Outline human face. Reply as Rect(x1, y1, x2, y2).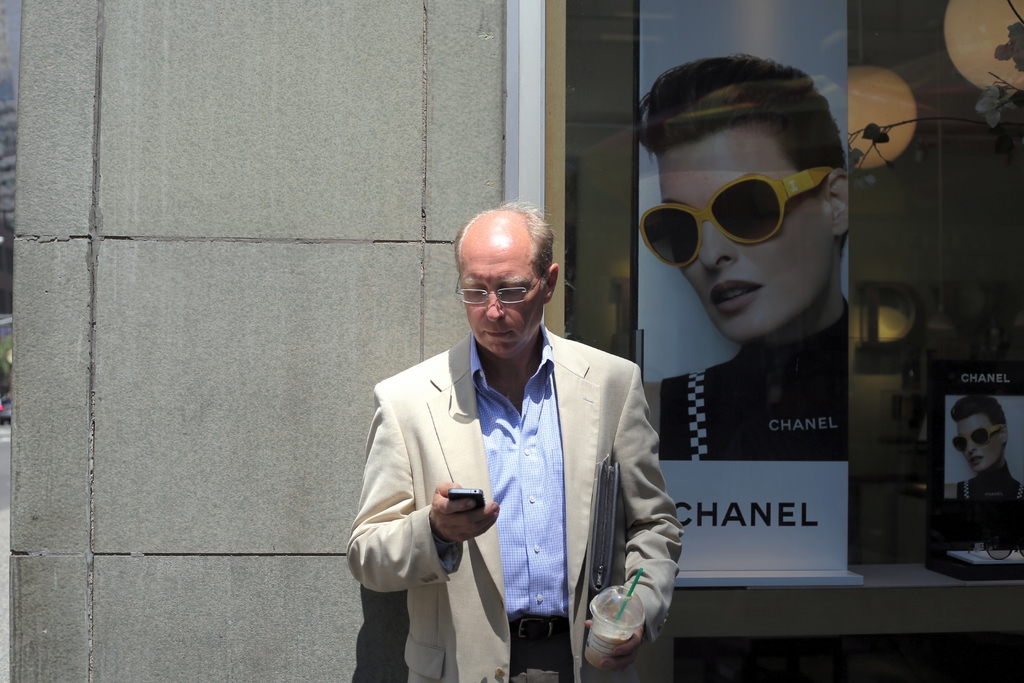
Rect(451, 254, 543, 363).
